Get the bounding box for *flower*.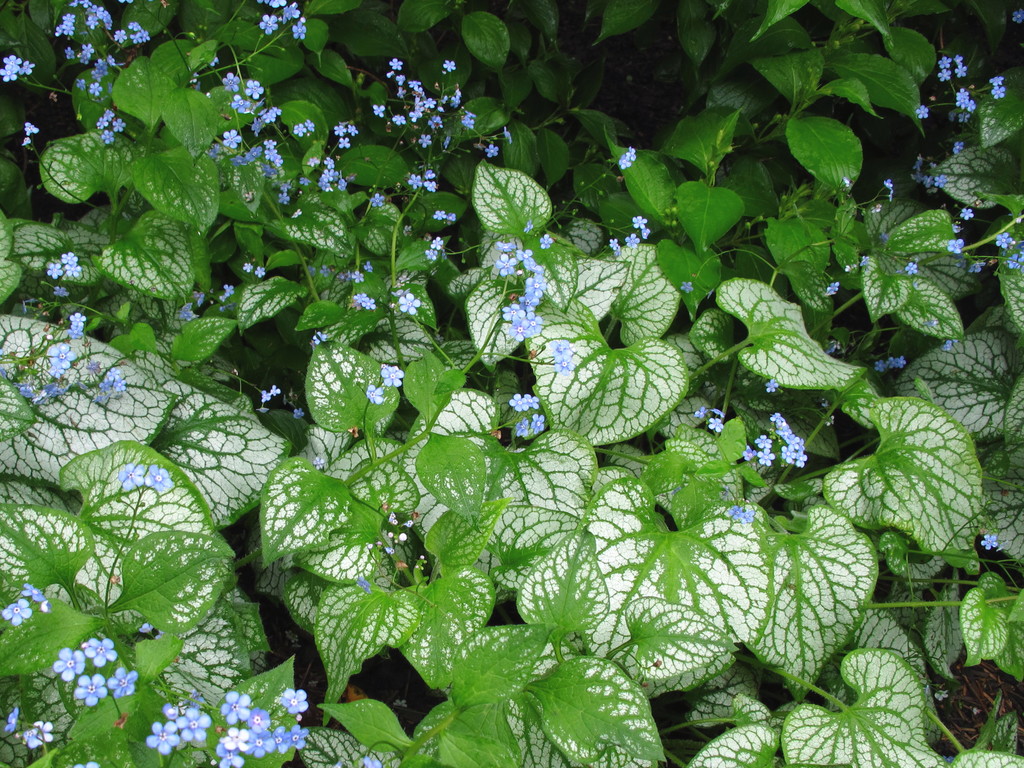
crop(902, 259, 922, 274).
